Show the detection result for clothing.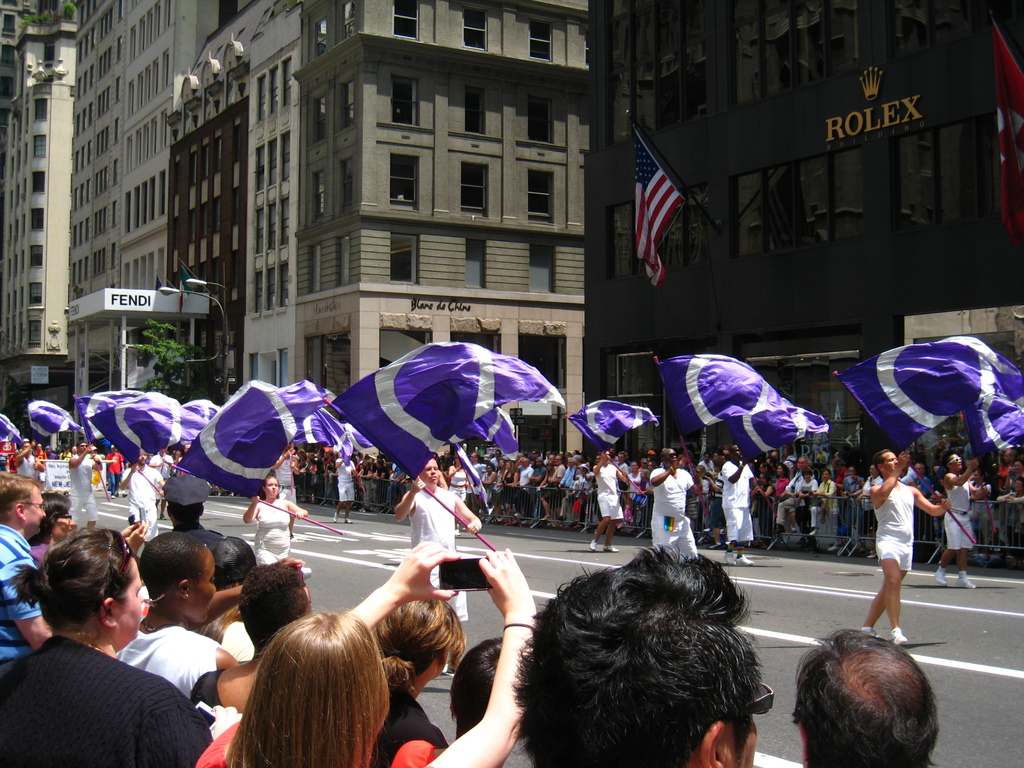
70,444,97,524.
